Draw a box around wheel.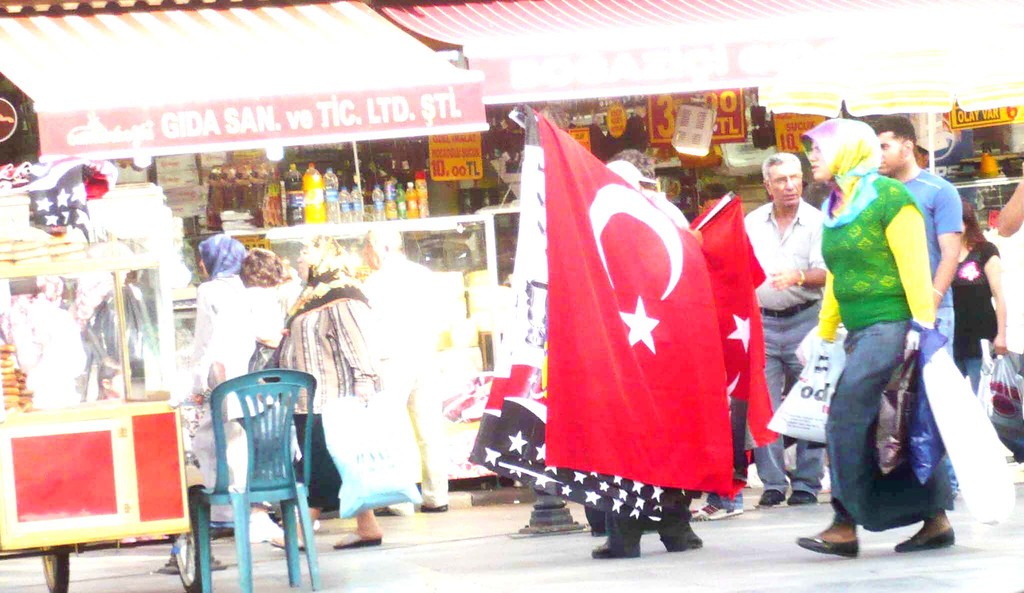
select_region(42, 542, 69, 592).
